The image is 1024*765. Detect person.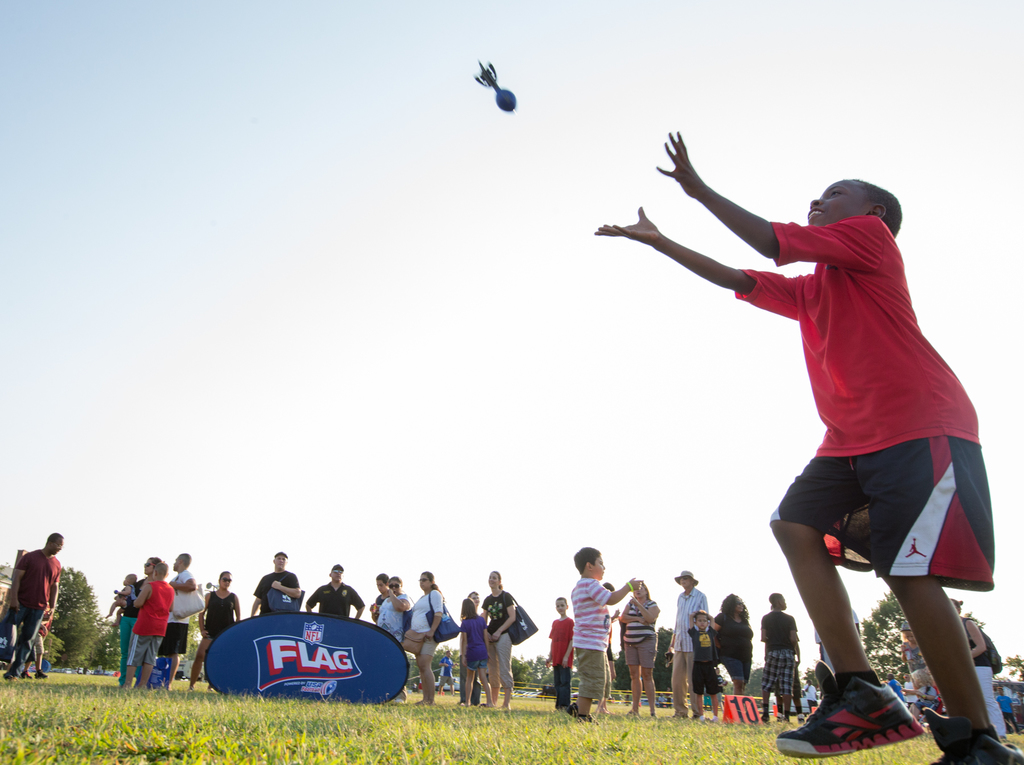
Detection: bbox=(405, 573, 446, 709).
